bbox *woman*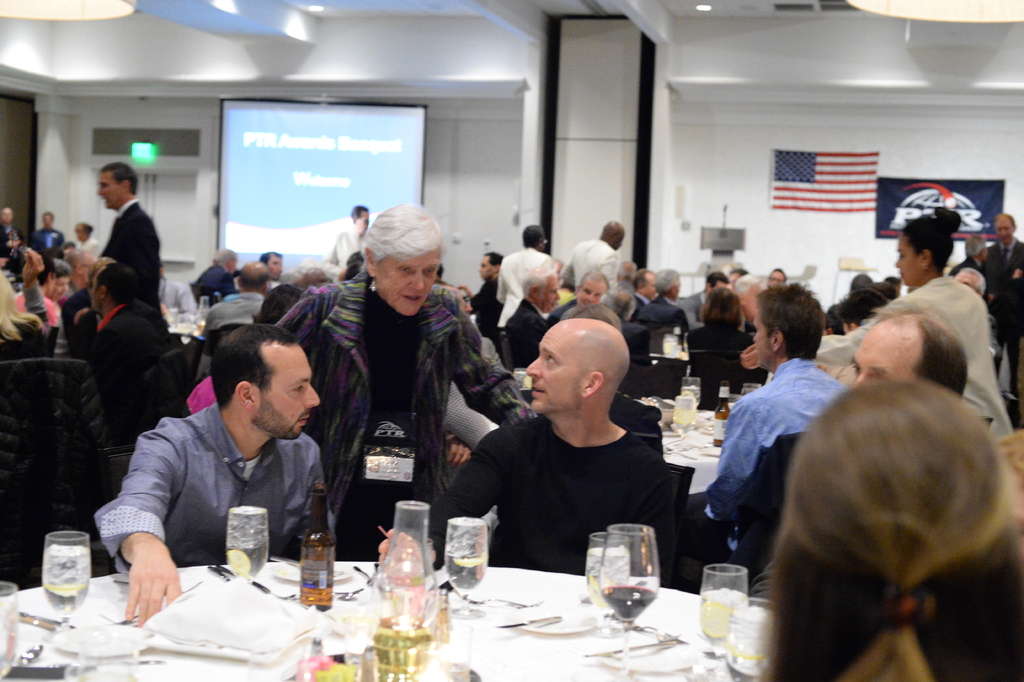
BBox(496, 225, 566, 359)
